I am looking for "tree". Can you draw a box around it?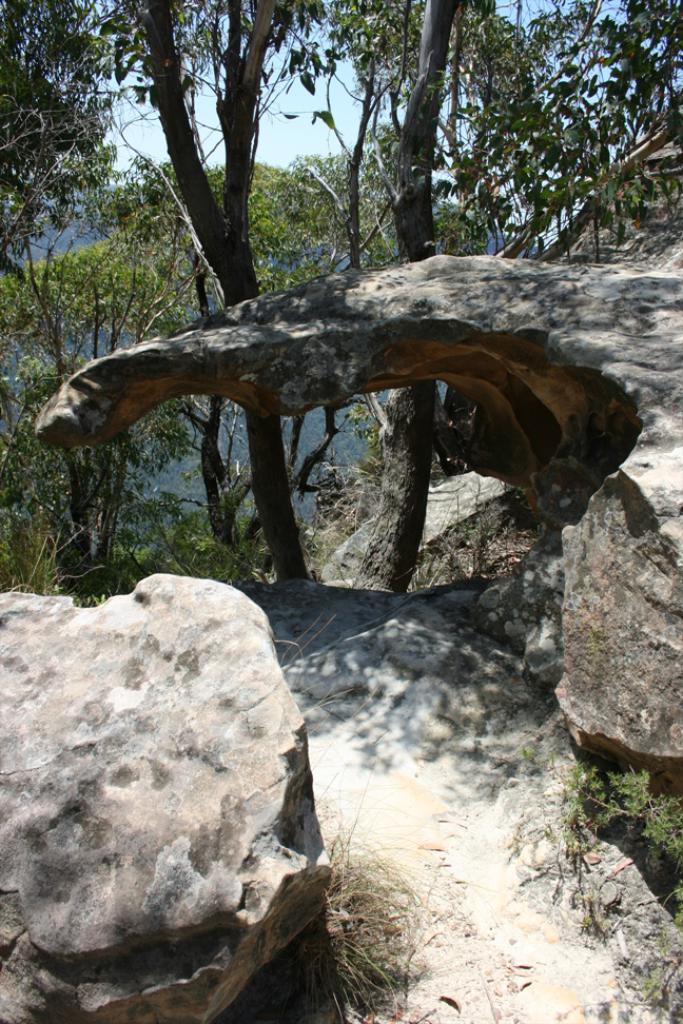
Sure, the bounding box is pyautogui.locateOnScreen(303, 0, 466, 607).
